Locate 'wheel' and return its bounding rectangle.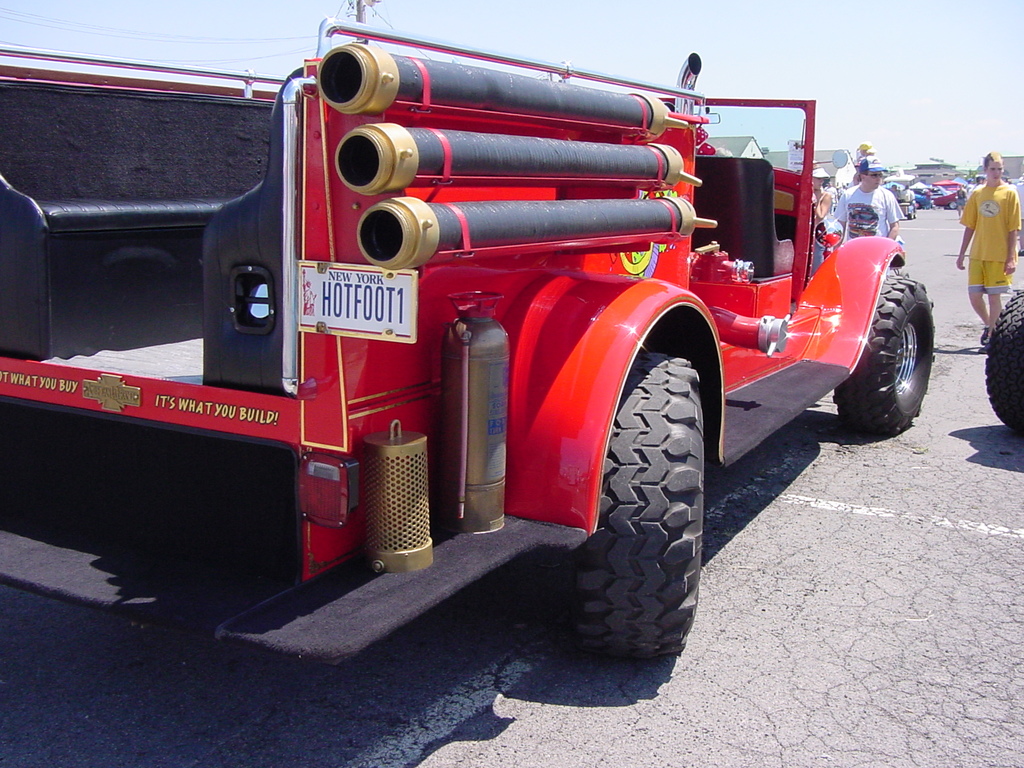
{"x1": 833, "y1": 277, "x2": 932, "y2": 433}.
